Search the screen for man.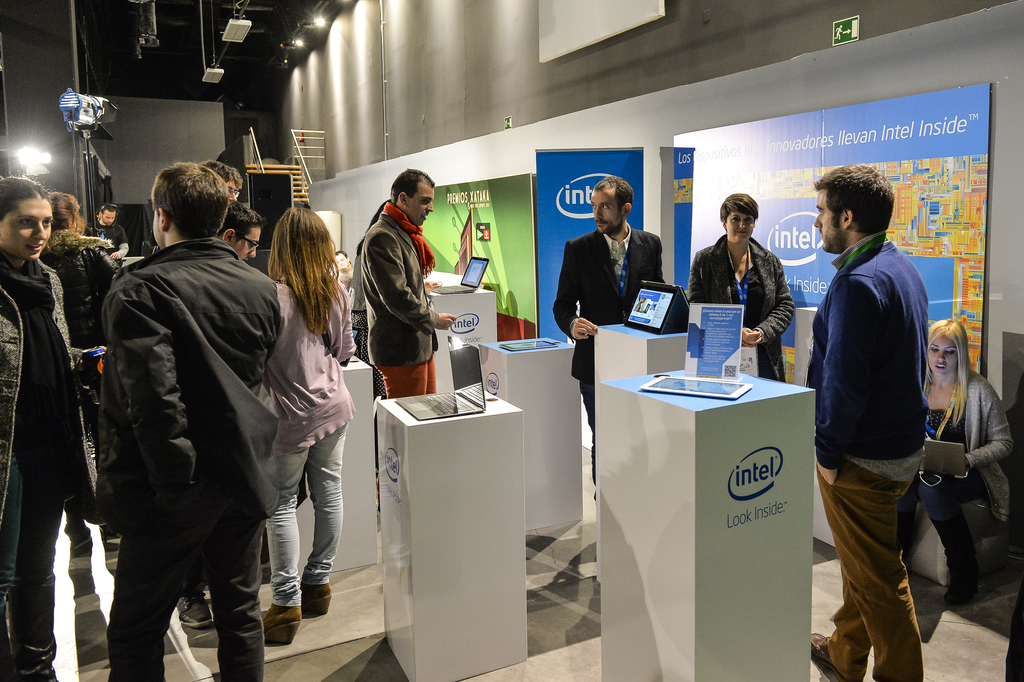
Found at 86/161/284/681.
